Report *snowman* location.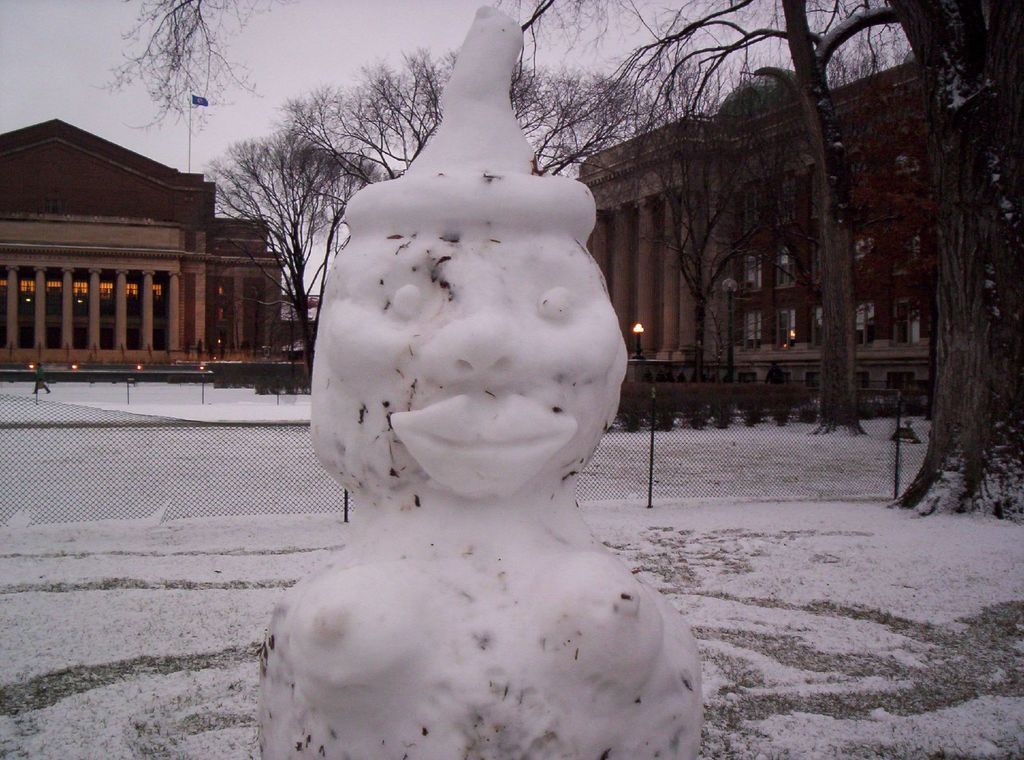
Report: (left=273, top=77, right=730, bottom=758).
